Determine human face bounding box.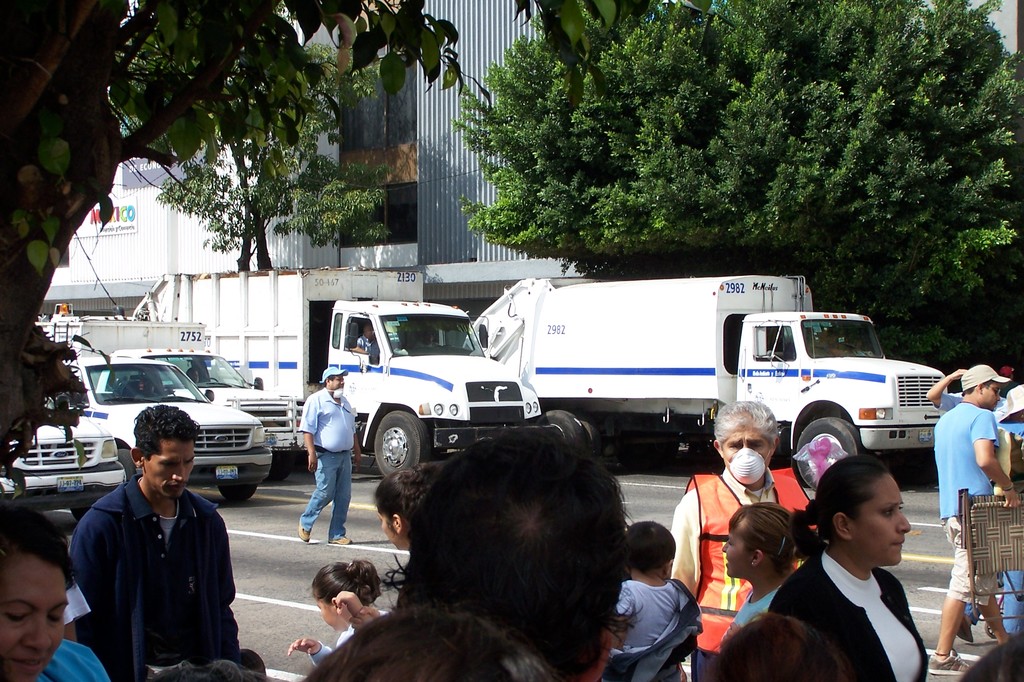
Determined: {"left": 722, "top": 519, "right": 749, "bottom": 574}.
